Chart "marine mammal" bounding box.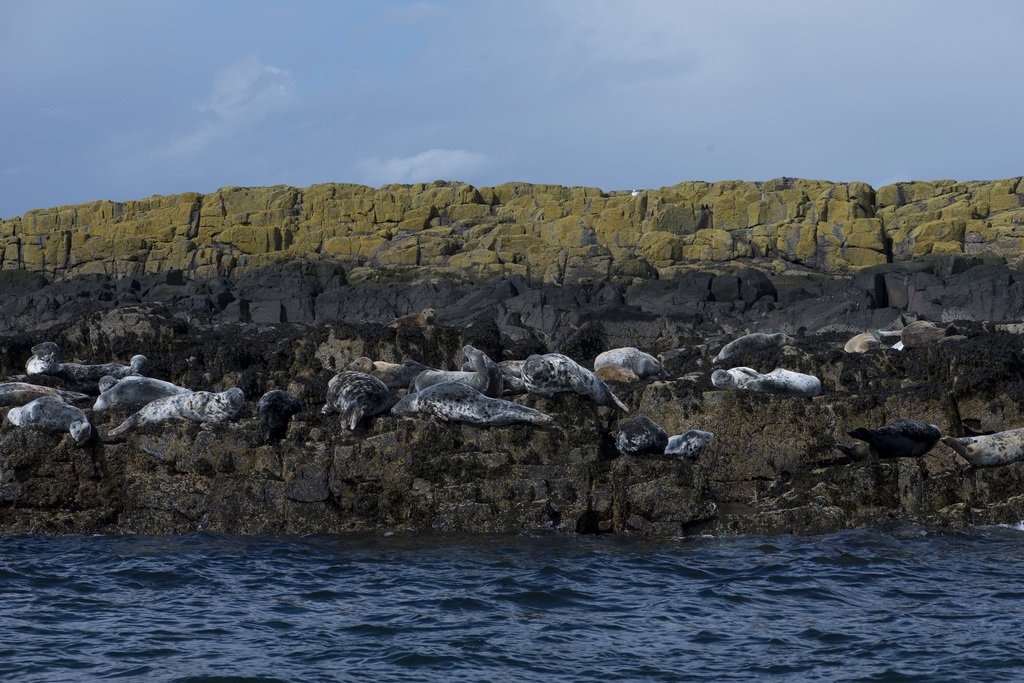
Charted: Rect(253, 389, 297, 445).
